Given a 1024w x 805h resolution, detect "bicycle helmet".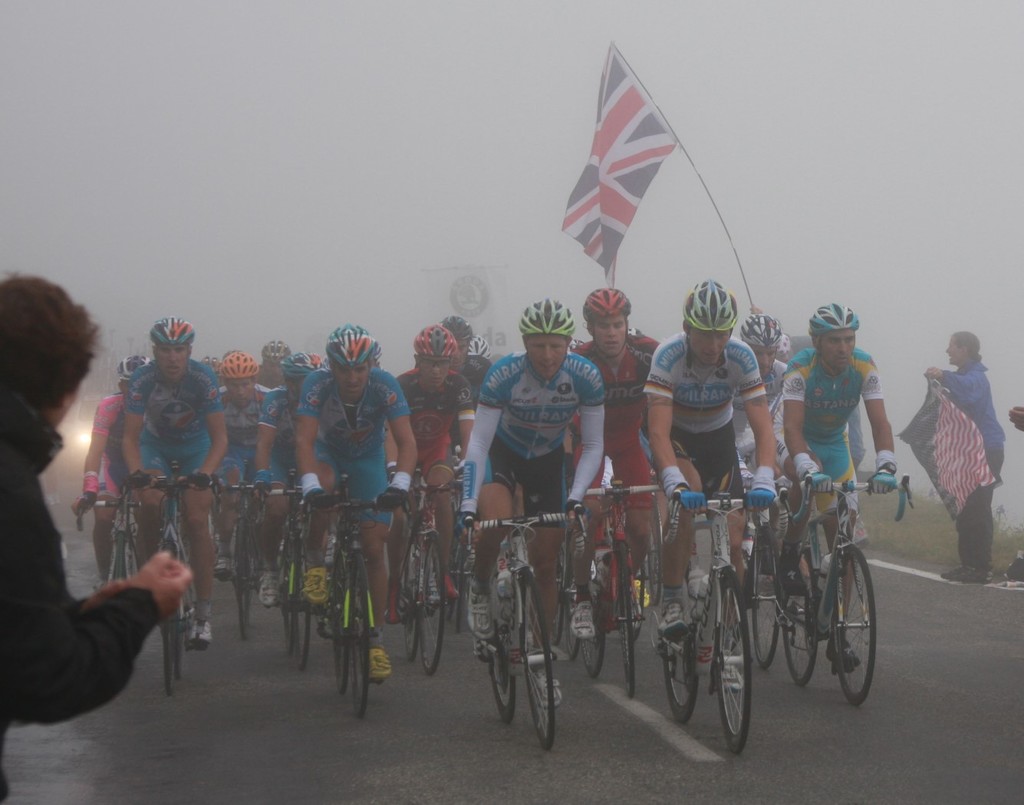
[815, 301, 861, 329].
